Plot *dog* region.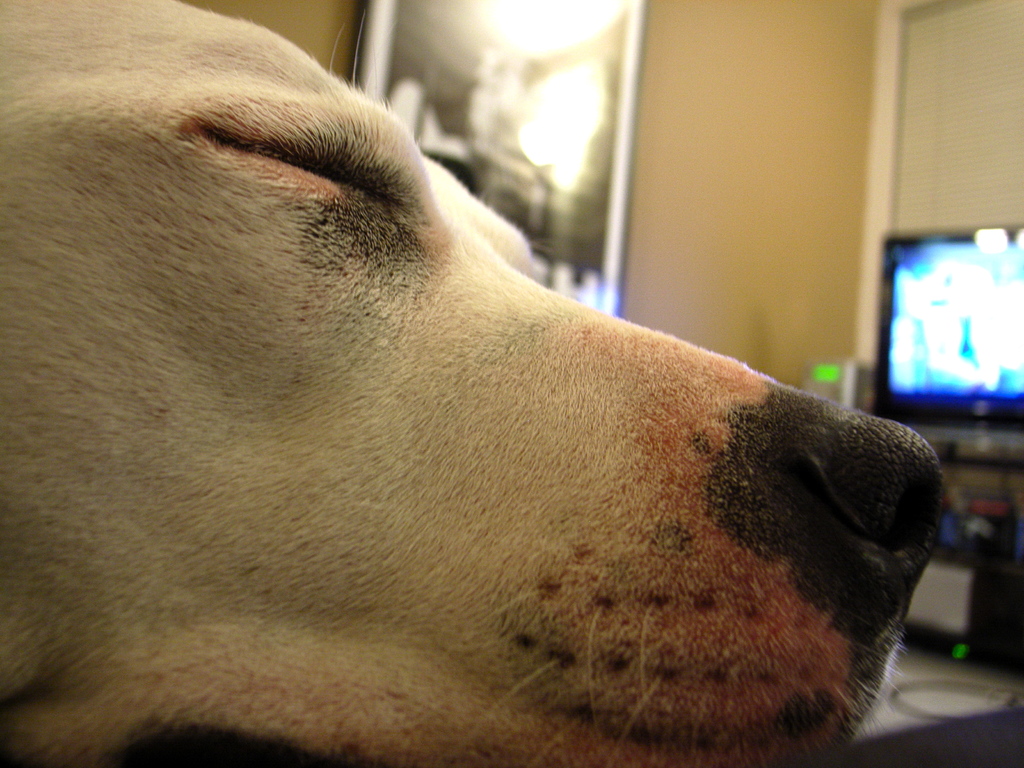
Plotted at [left=0, top=0, right=948, bottom=767].
